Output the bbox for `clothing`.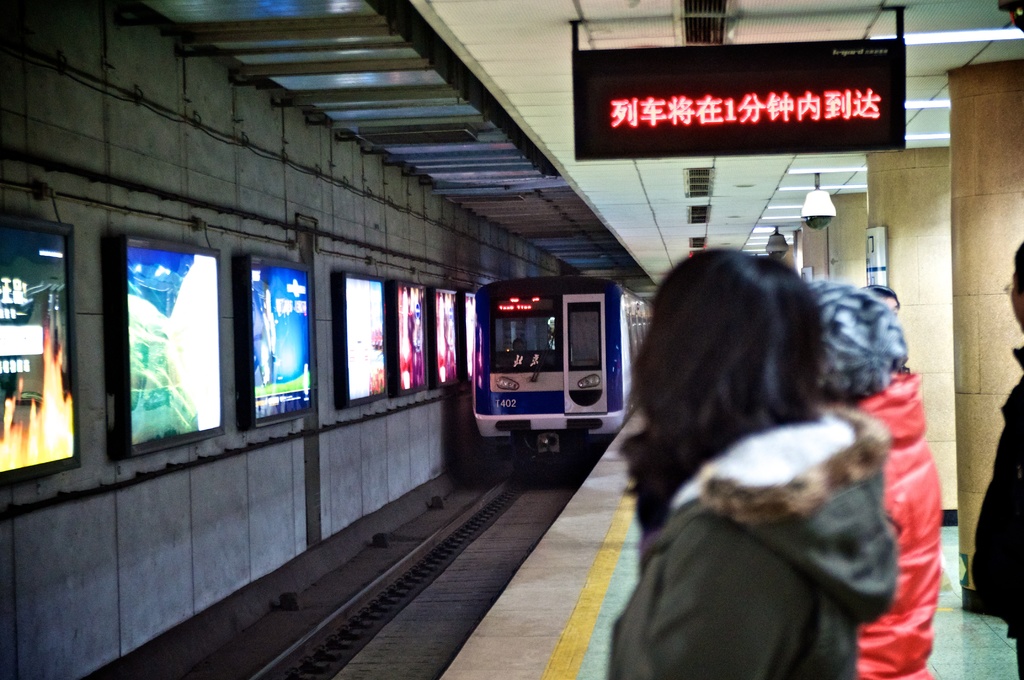
{"left": 968, "top": 343, "right": 1023, "bottom": 679}.
